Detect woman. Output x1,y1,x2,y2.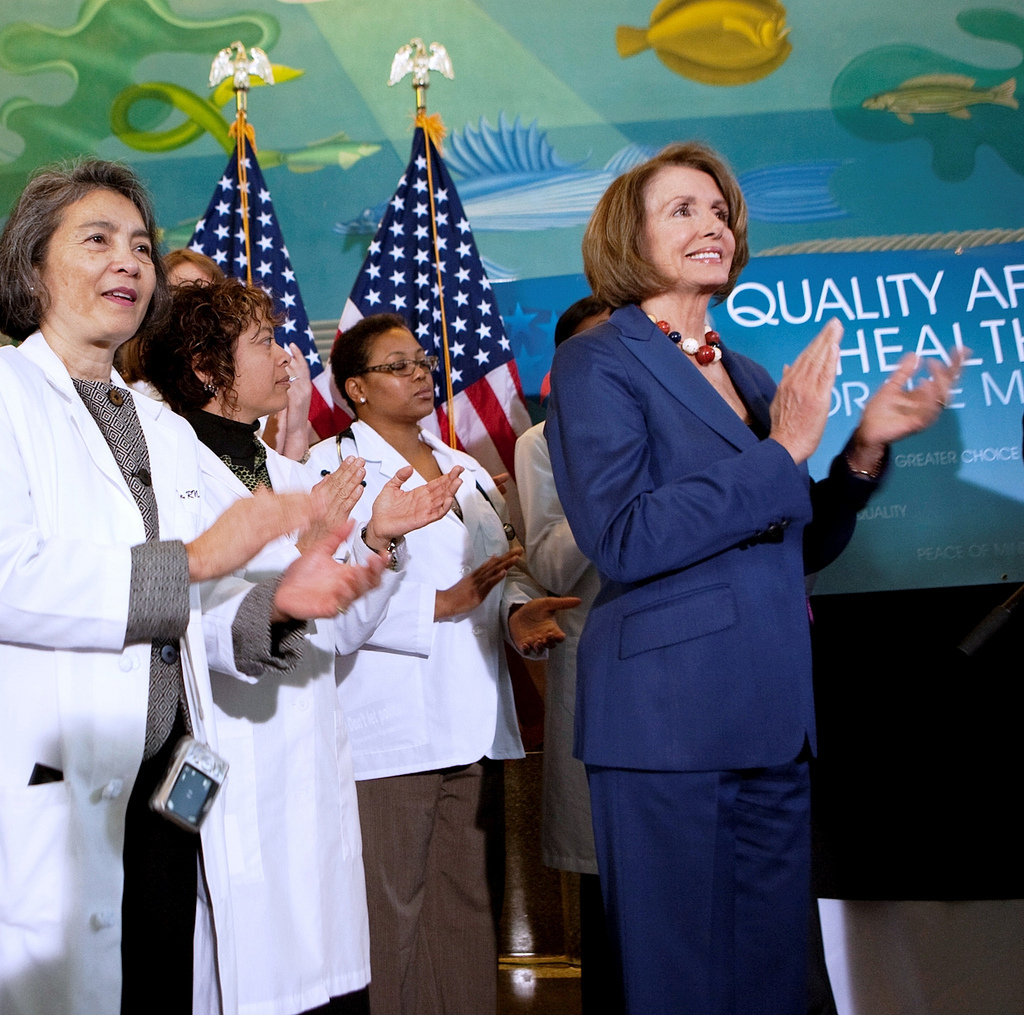
525,129,814,1014.
